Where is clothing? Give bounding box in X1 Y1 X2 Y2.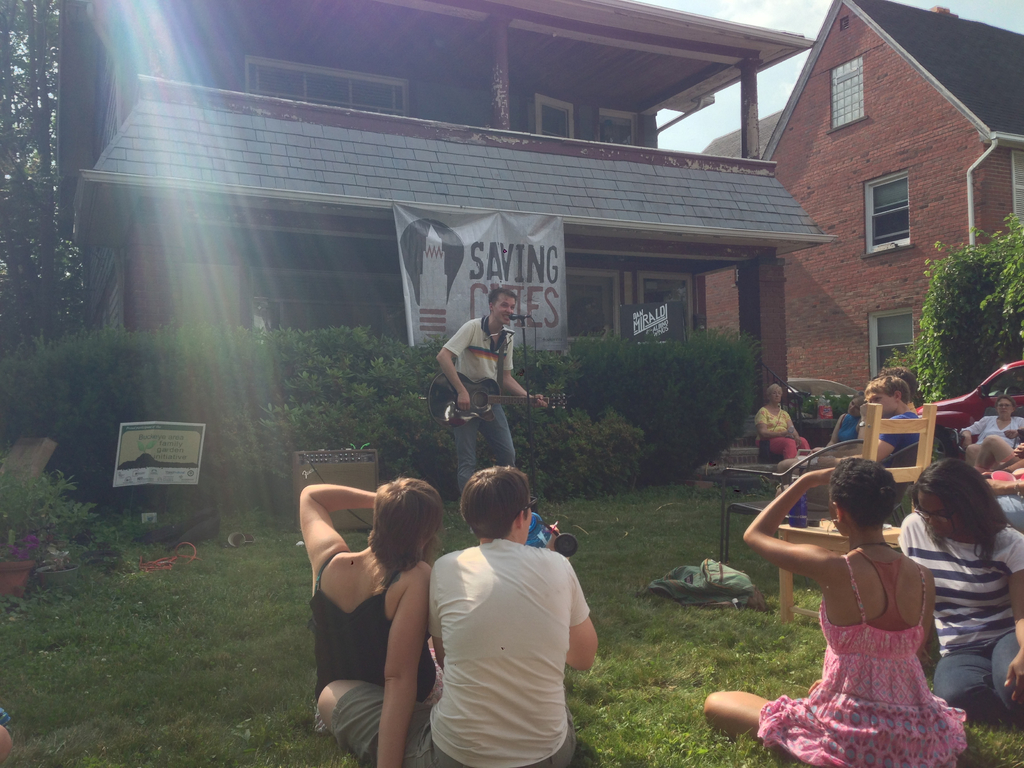
836 413 858 445.
